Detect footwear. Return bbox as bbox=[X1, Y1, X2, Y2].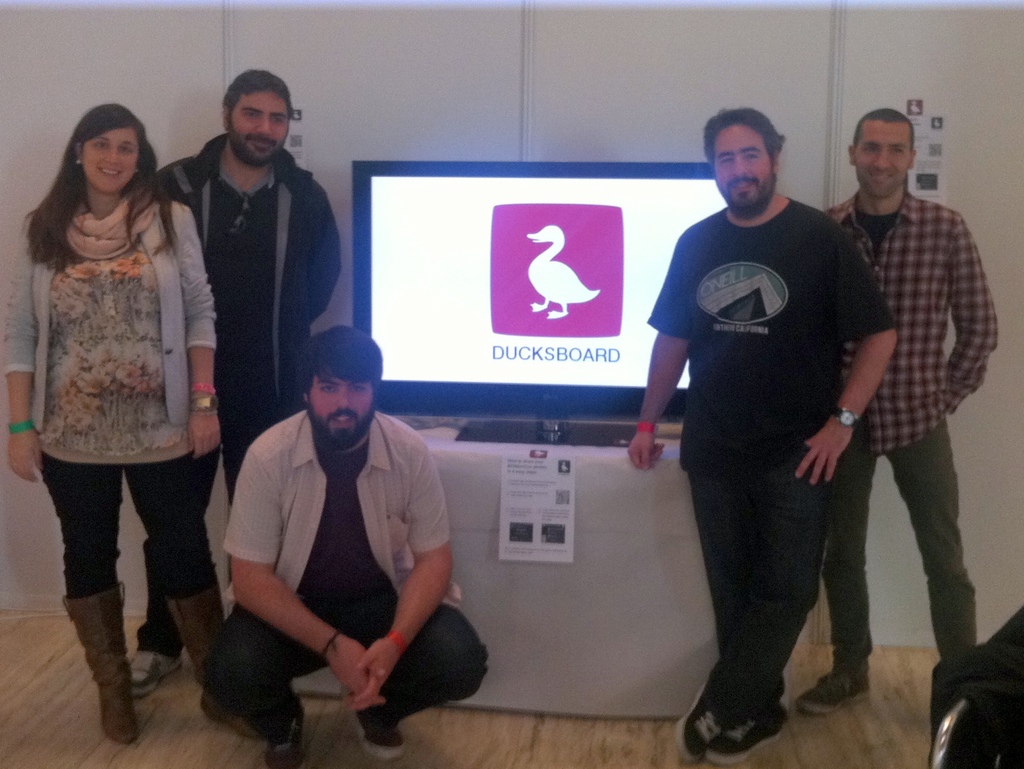
bbox=[130, 651, 183, 698].
